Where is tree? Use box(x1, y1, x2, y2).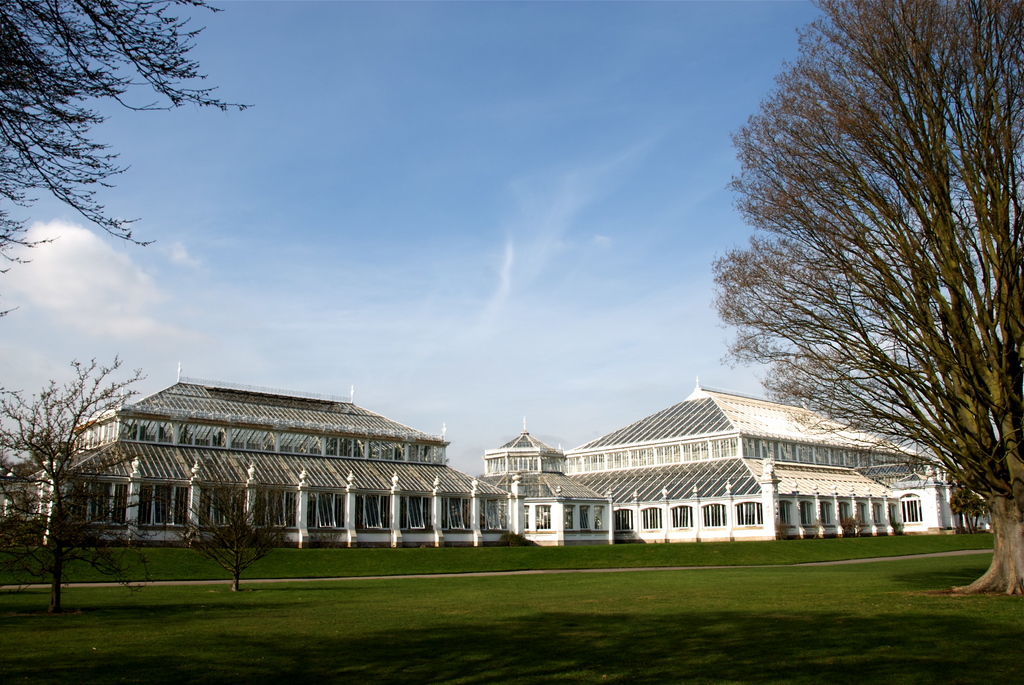
box(952, 486, 985, 536).
